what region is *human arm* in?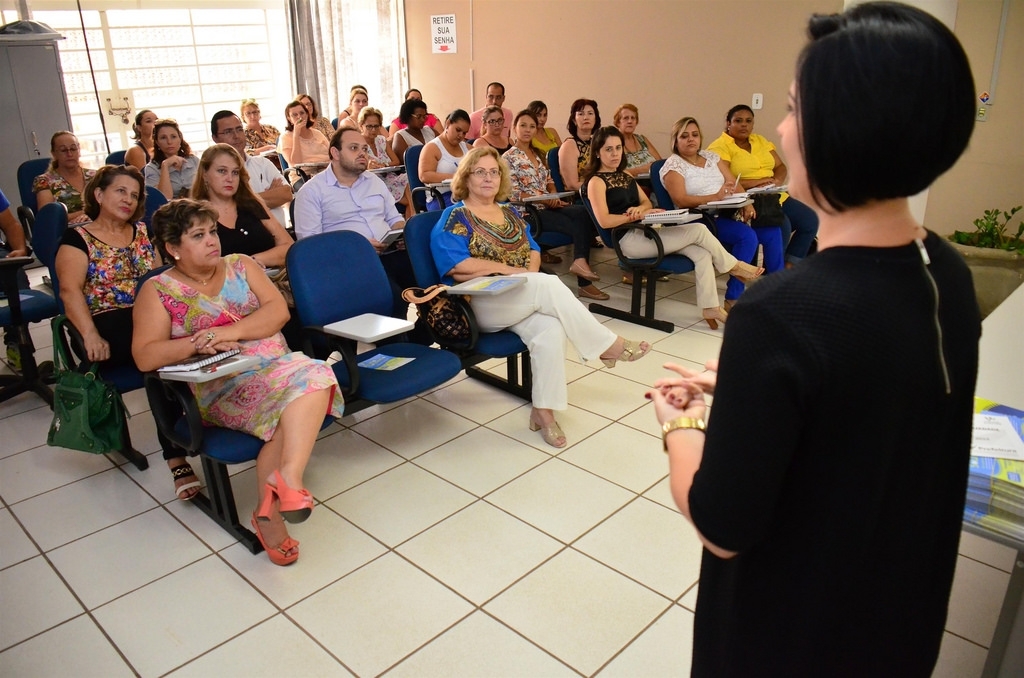
488:163:519:192.
